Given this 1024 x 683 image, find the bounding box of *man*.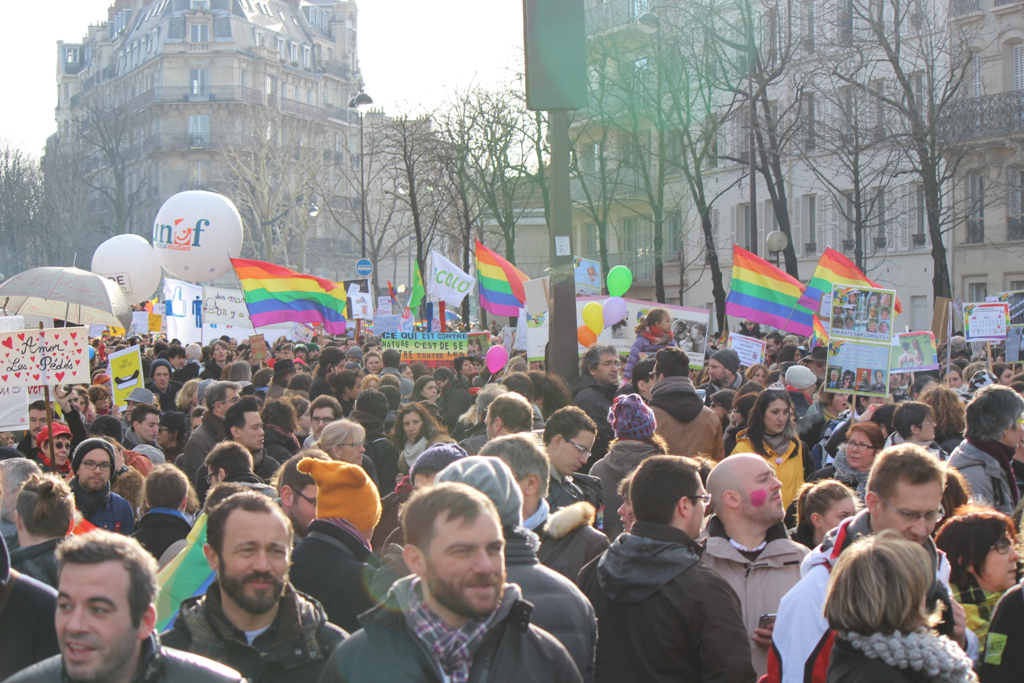
(2, 524, 252, 682).
